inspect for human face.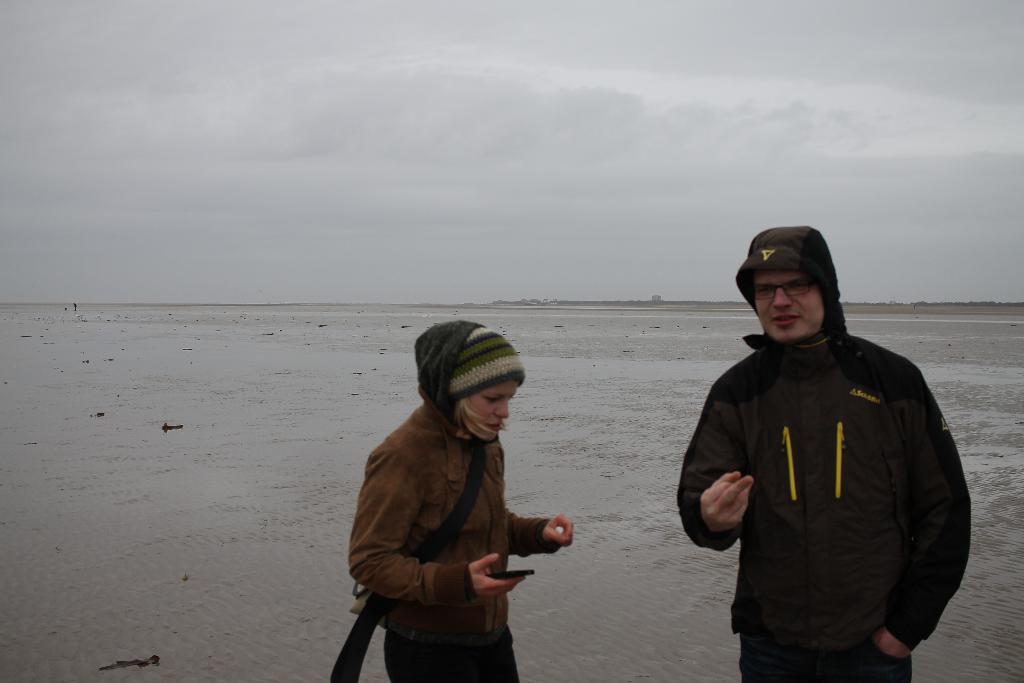
Inspection: left=471, top=374, right=517, bottom=436.
